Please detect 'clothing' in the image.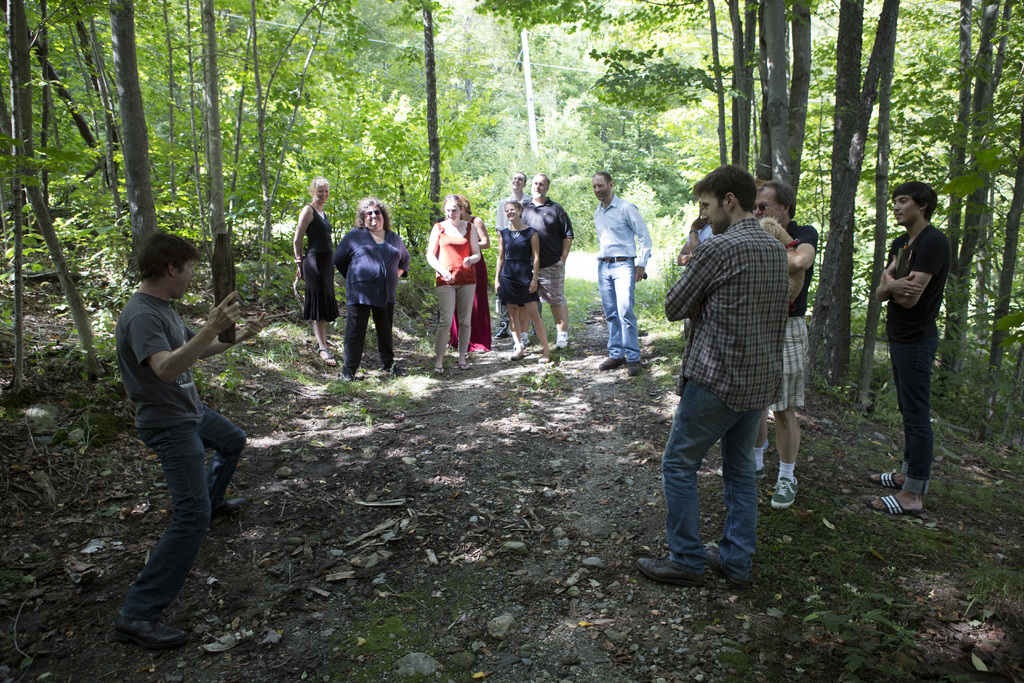
440/216/476/359.
